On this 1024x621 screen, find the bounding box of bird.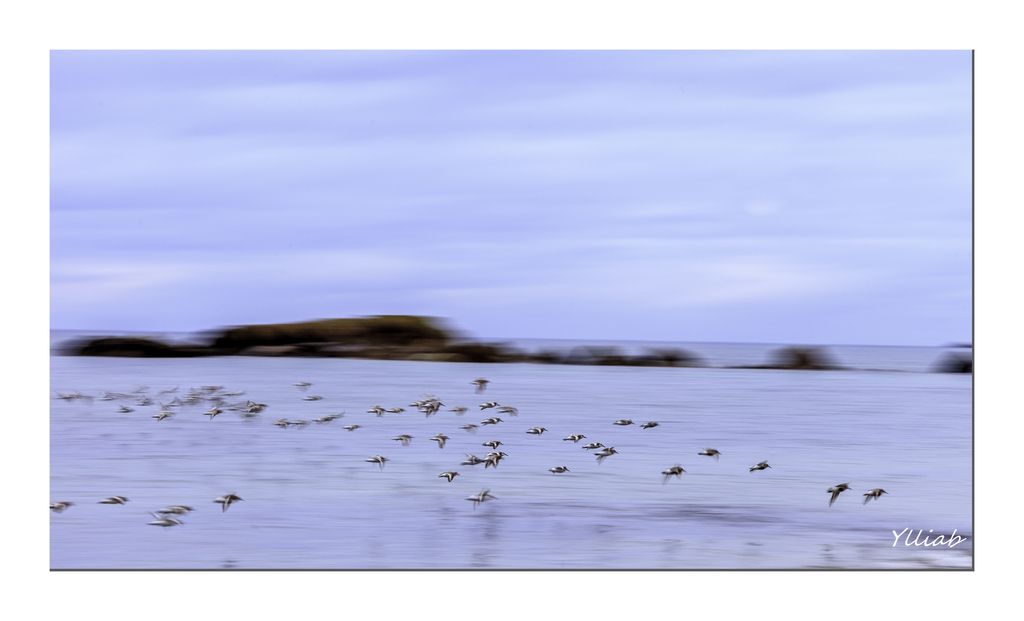
Bounding box: (left=395, top=431, right=415, bottom=446).
